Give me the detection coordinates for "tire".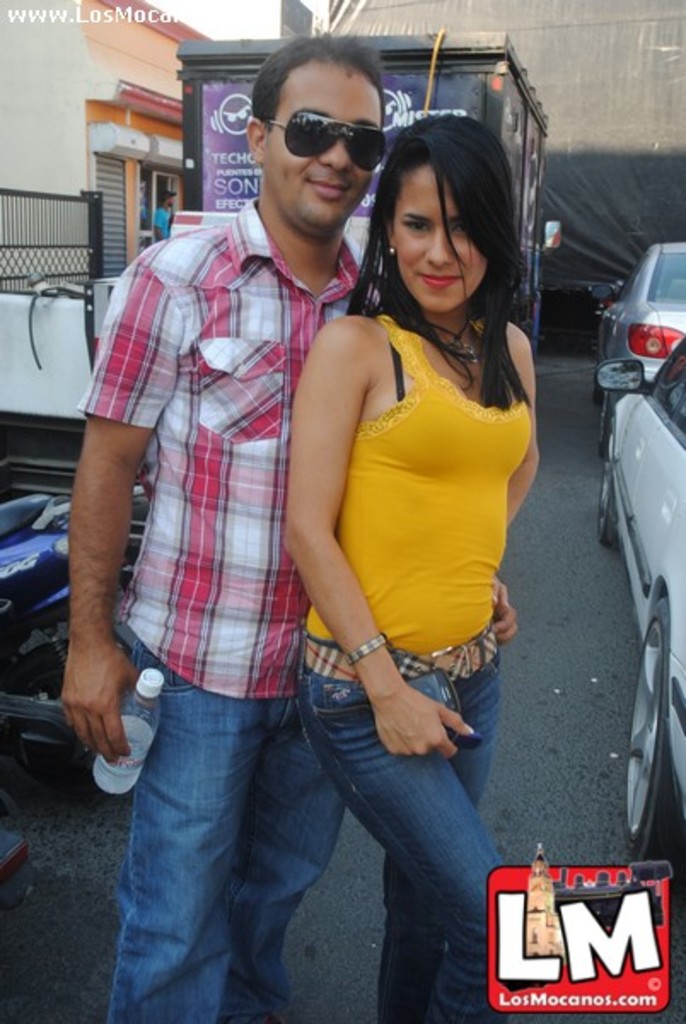
BBox(592, 352, 606, 413).
